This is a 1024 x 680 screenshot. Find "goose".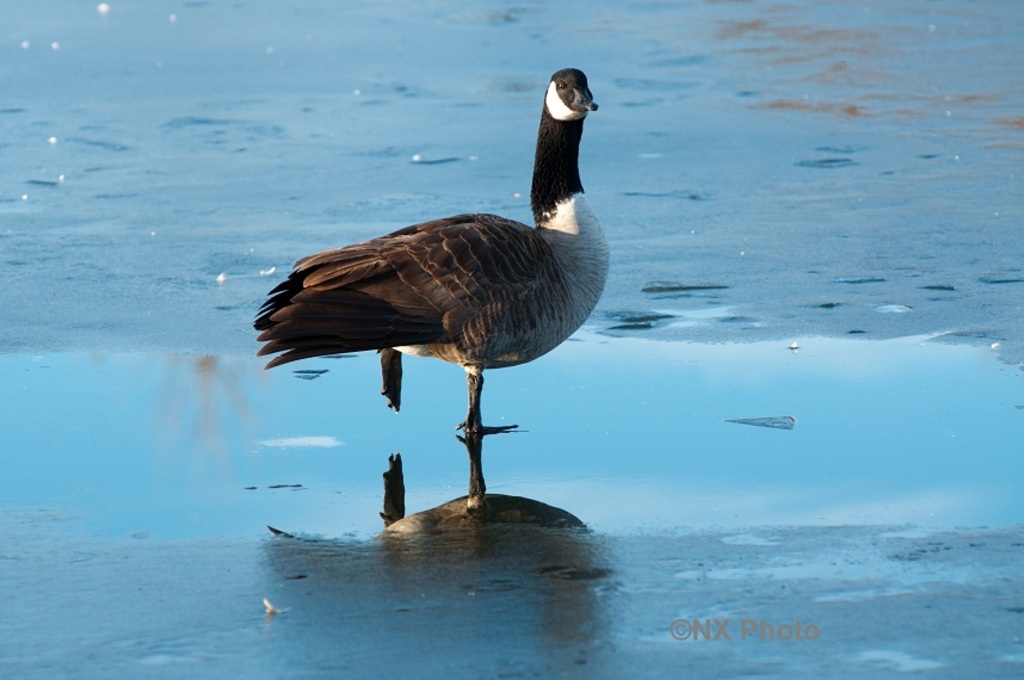
Bounding box: detection(251, 54, 619, 425).
